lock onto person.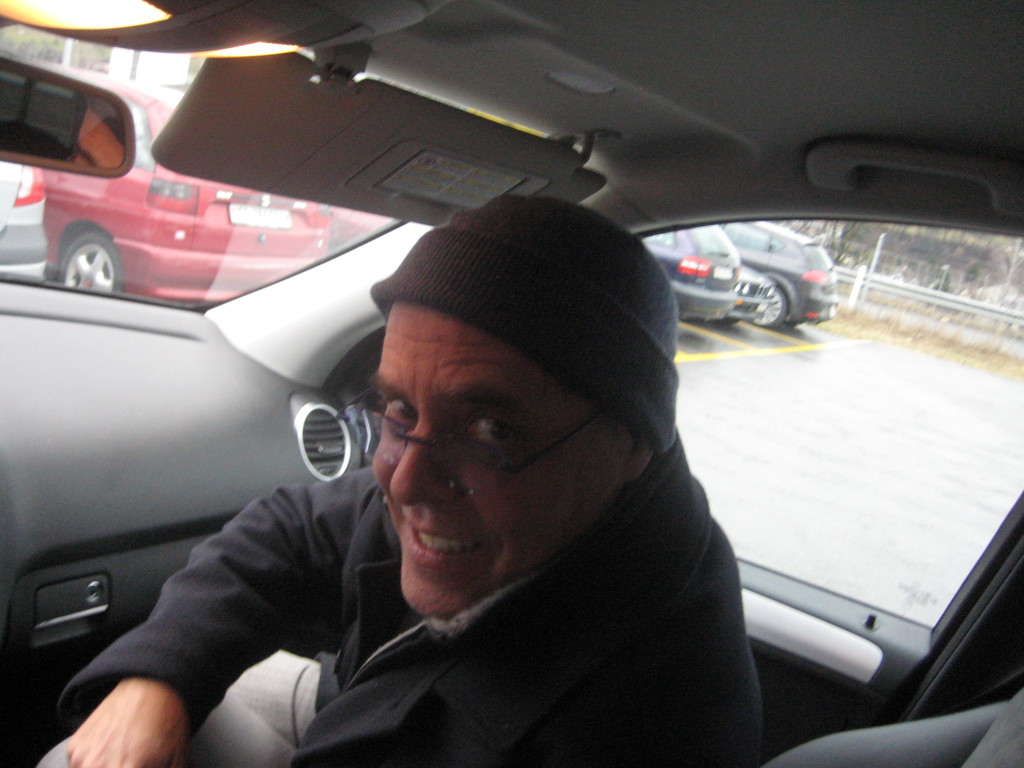
Locked: BBox(227, 161, 859, 762).
